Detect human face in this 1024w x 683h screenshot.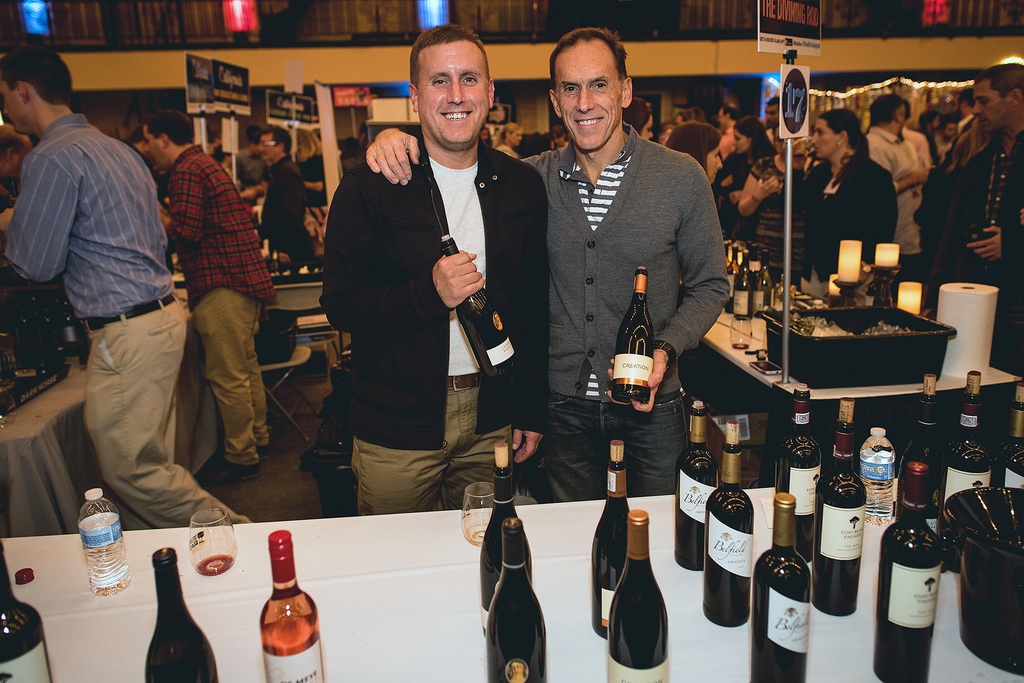
Detection: 557 43 621 154.
